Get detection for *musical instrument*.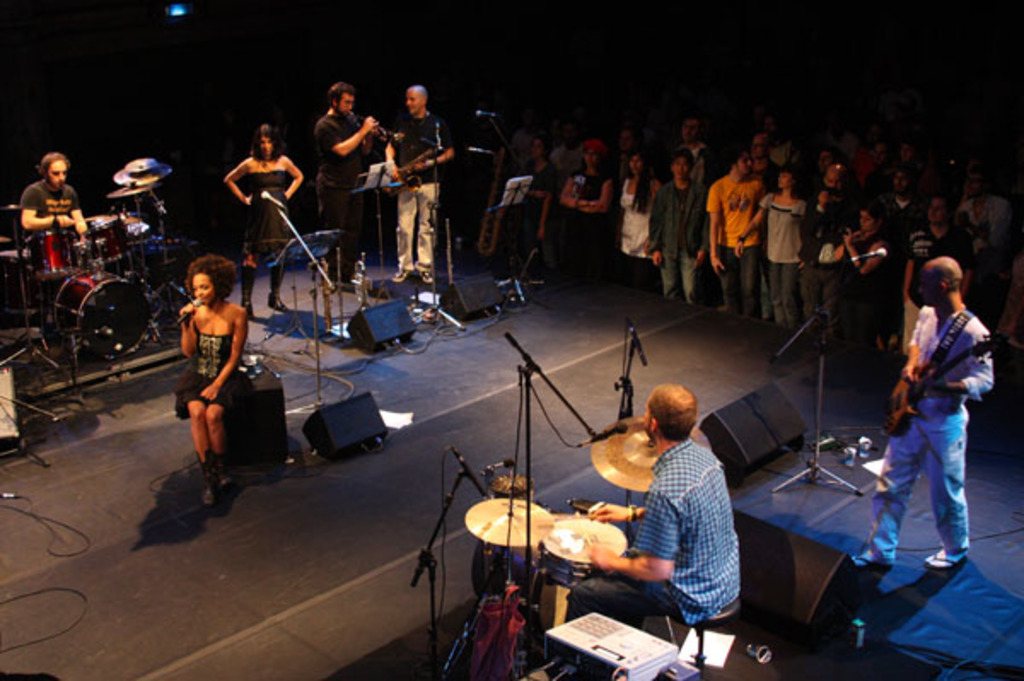
Detection: crop(584, 413, 712, 510).
